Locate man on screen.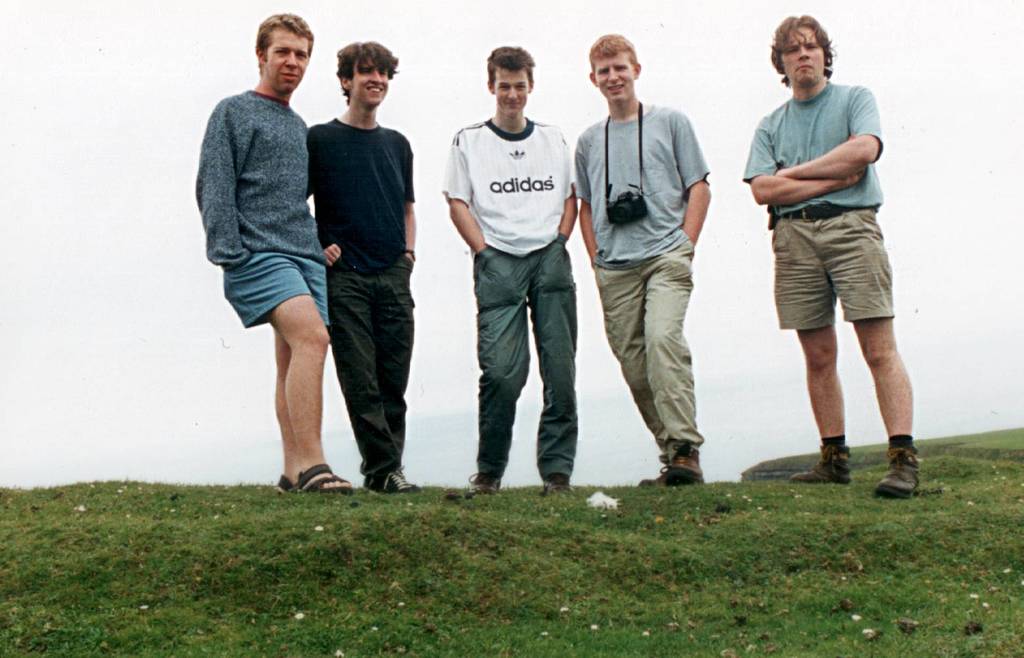
On screen at 731,22,924,504.
